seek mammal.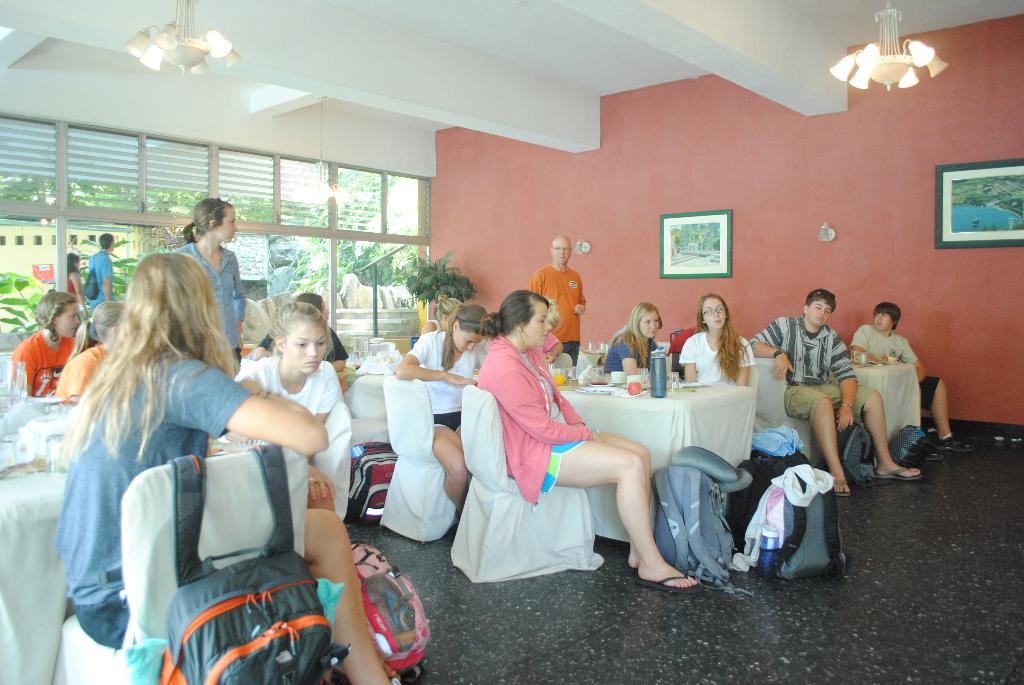
select_region(601, 301, 668, 375).
